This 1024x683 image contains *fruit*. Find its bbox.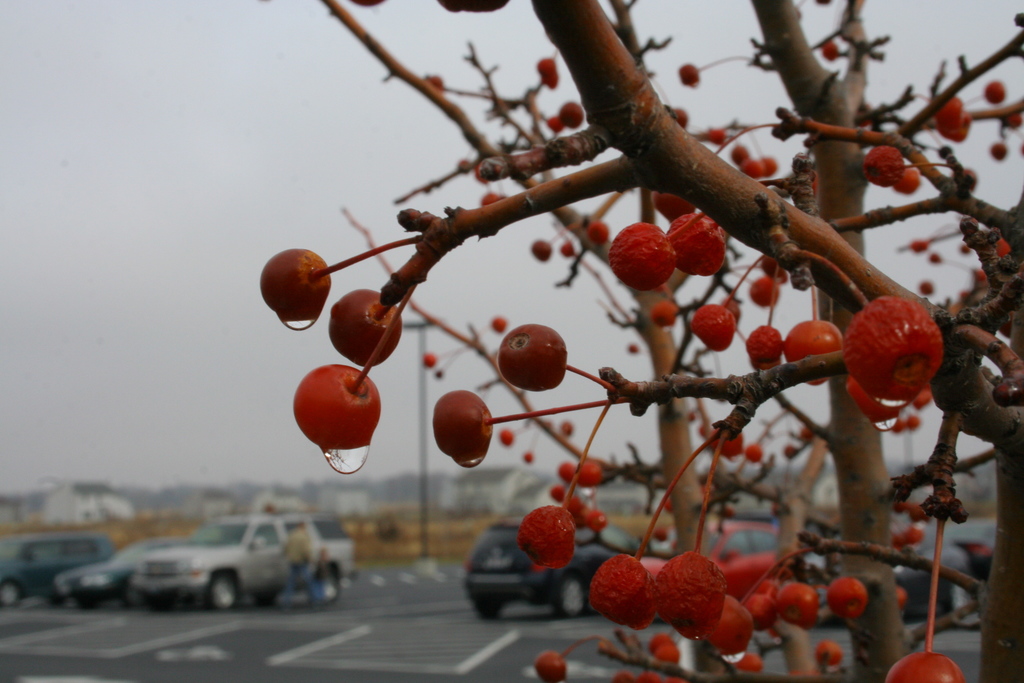
detection(842, 292, 945, 403).
